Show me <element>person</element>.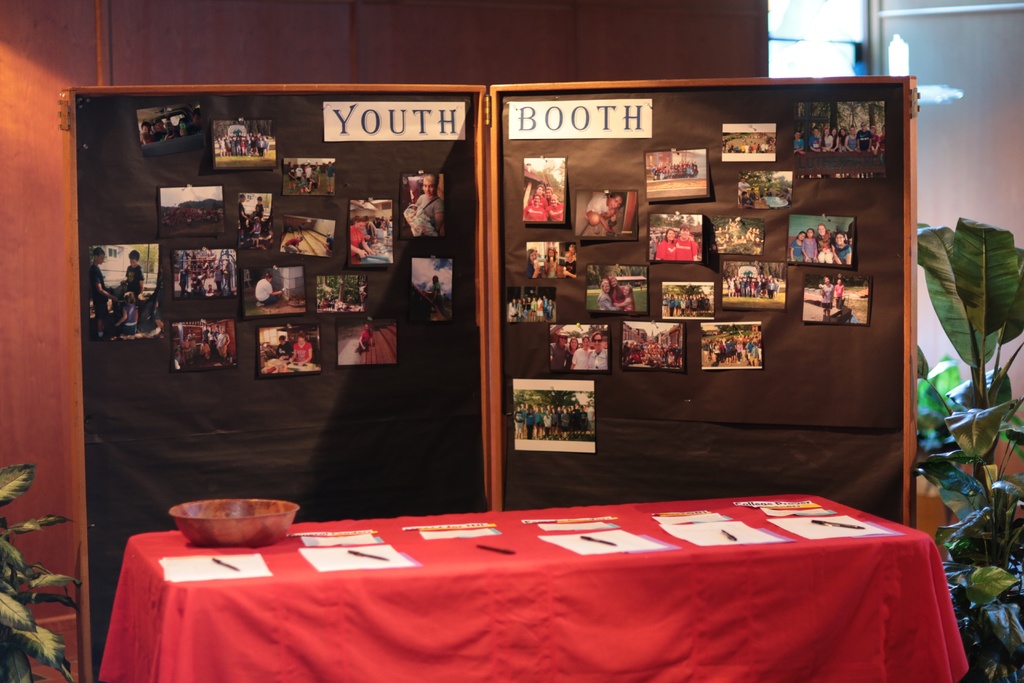
<element>person</element> is here: pyautogui.locateOnScreen(836, 273, 842, 308).
